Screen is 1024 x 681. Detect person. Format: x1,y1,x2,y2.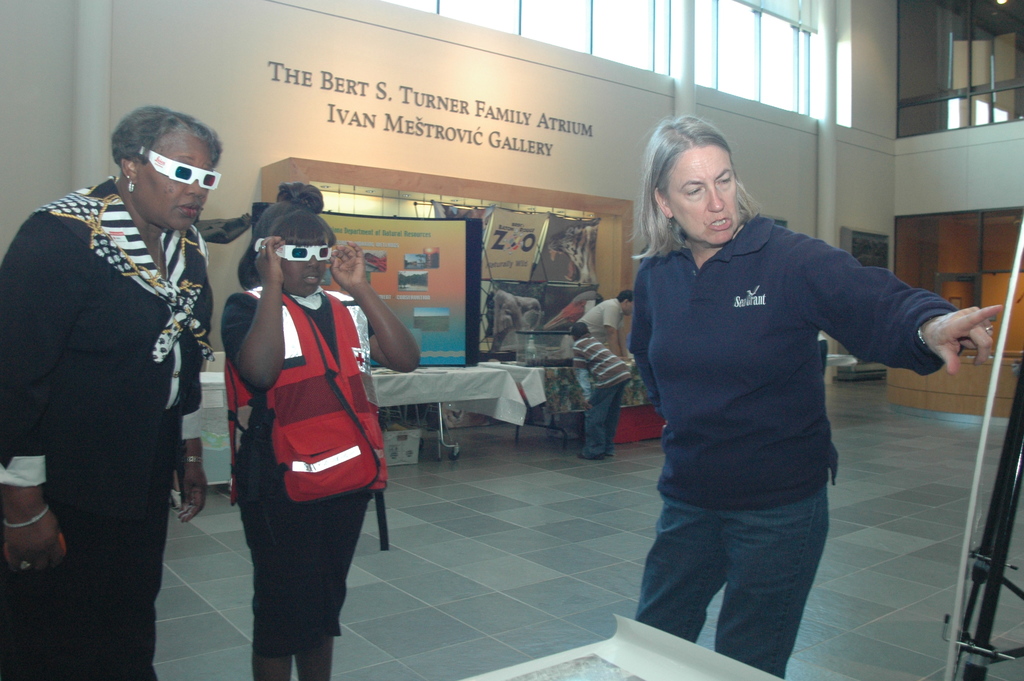
570,320,632,463.
